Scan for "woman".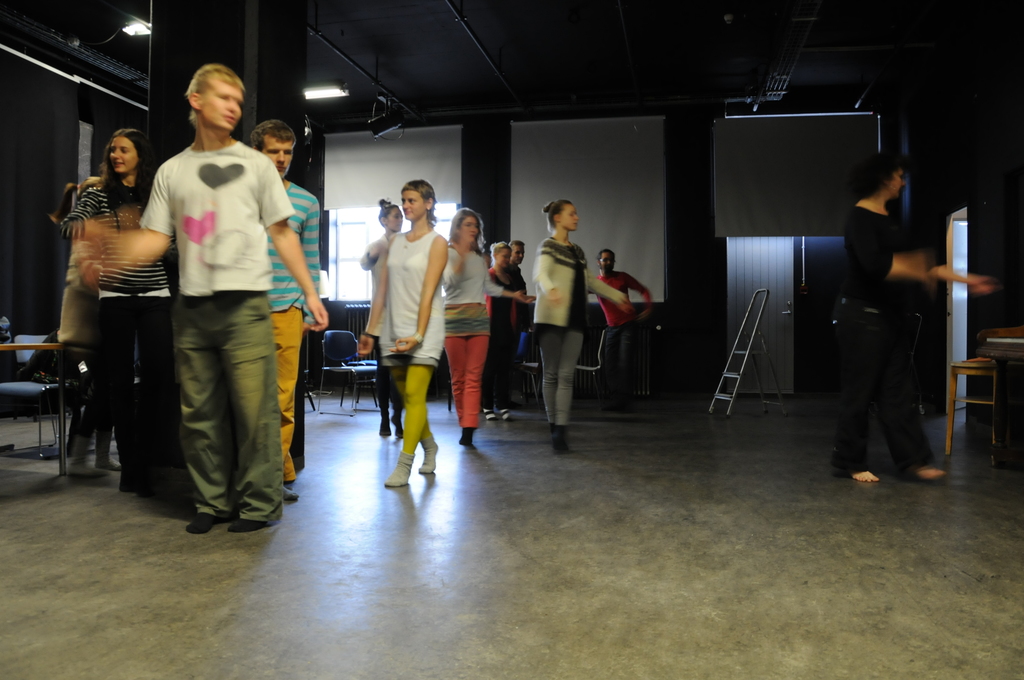
Scan result: 56,129,180,499.
